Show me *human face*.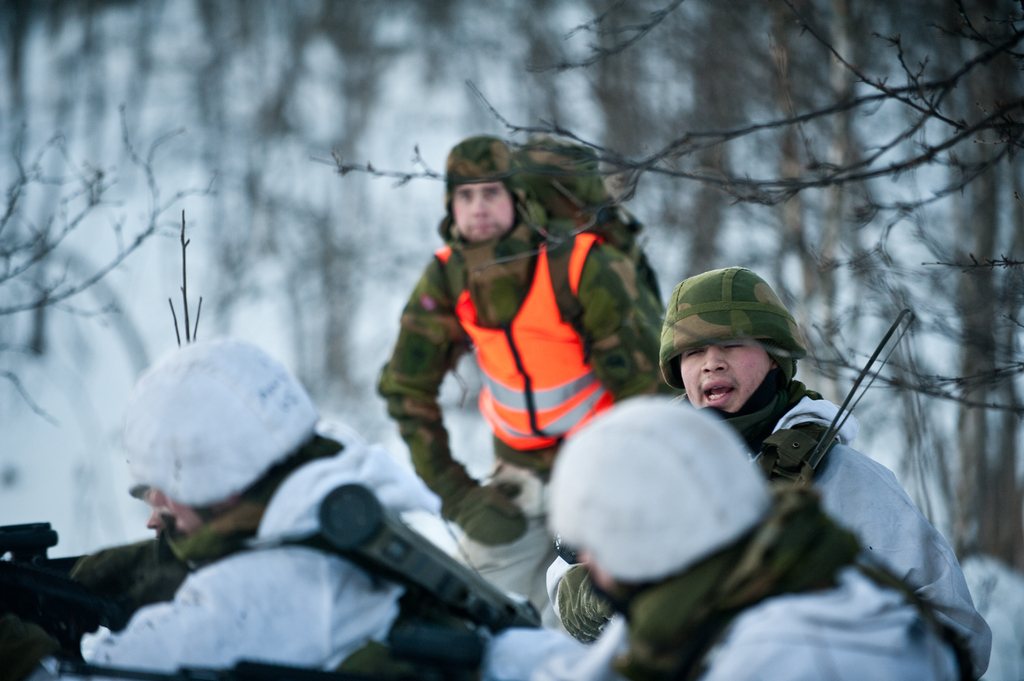
*human face* is here: BBox(453, 183, 514, 246).
